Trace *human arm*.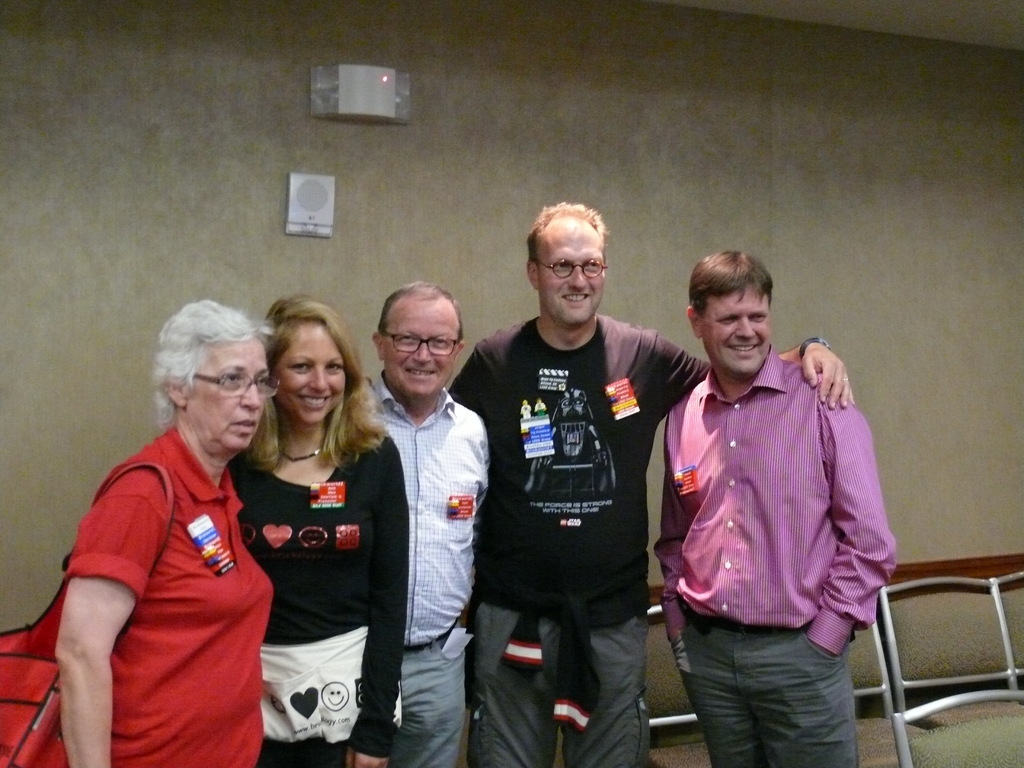
Traced to pyautogui.locateOnScreen(804, 403, 893, 658).
